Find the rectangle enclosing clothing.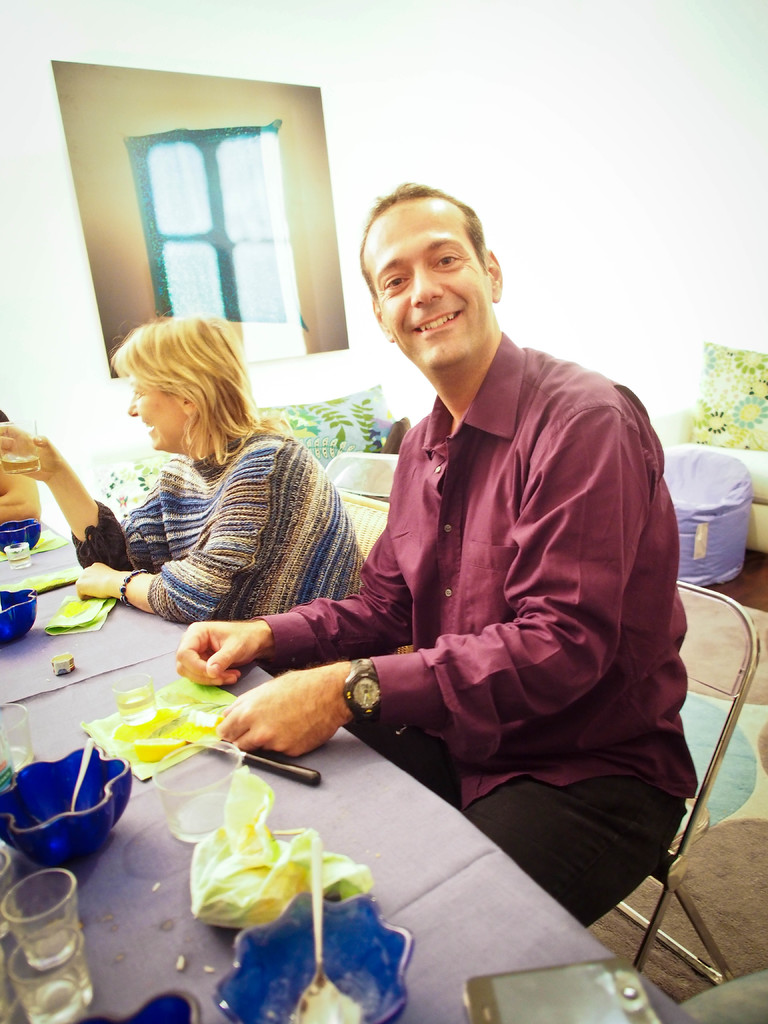
BBox(271, 294, 691, 881).
